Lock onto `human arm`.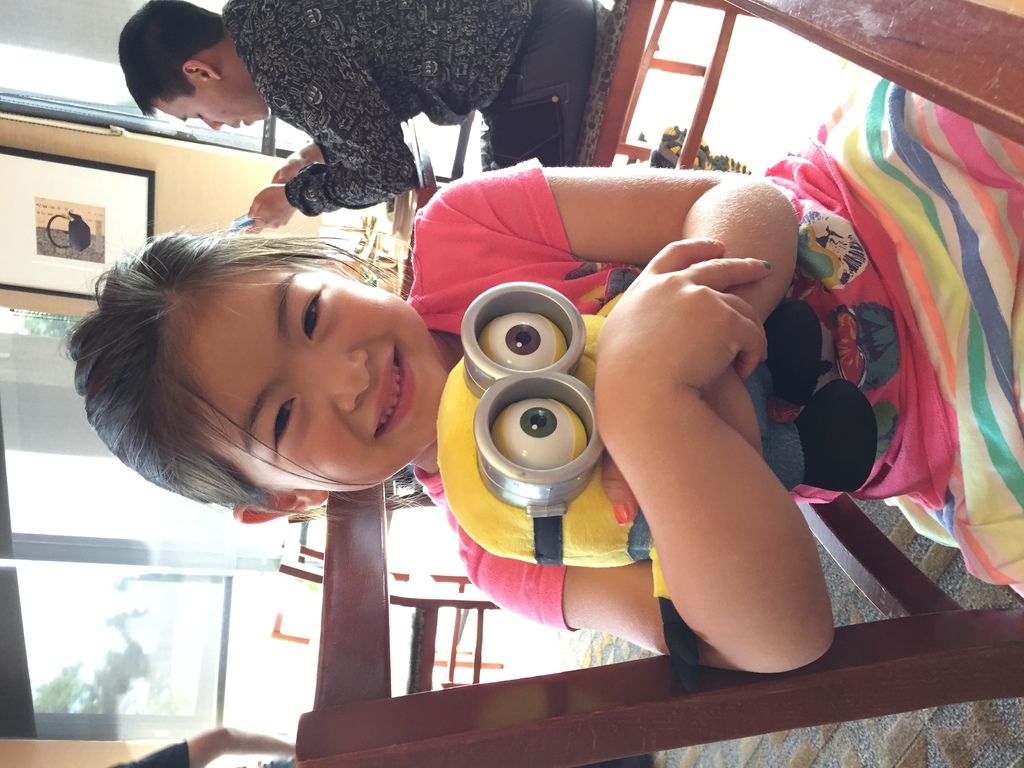
Locked: box(96, 719, 297, 767).
